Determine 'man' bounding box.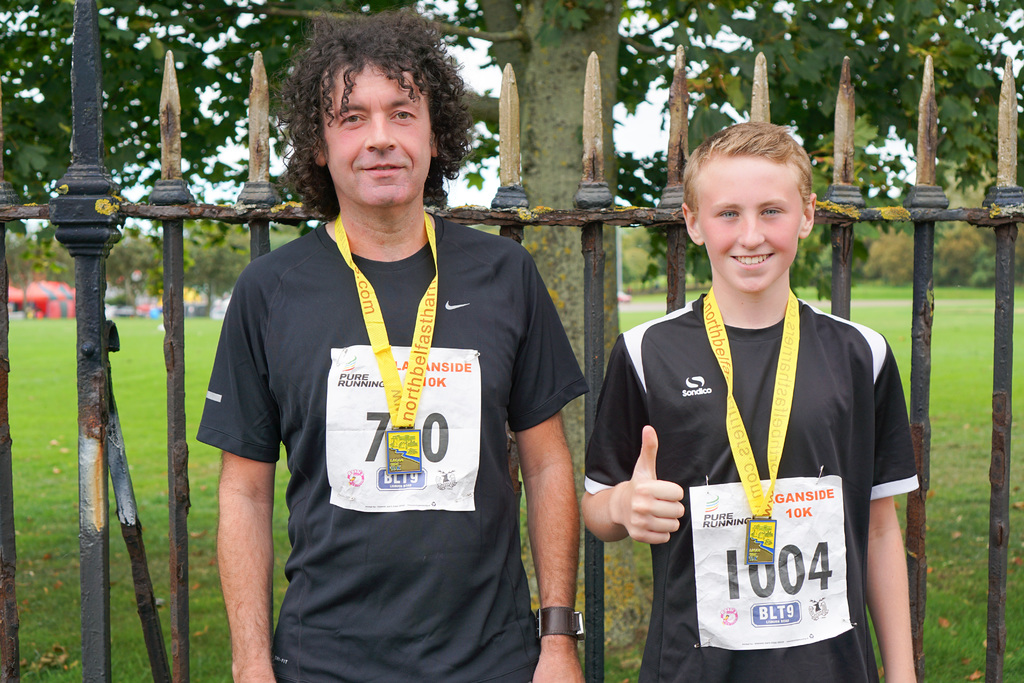
Determined: bbox=[188, 8, 602, 682].
